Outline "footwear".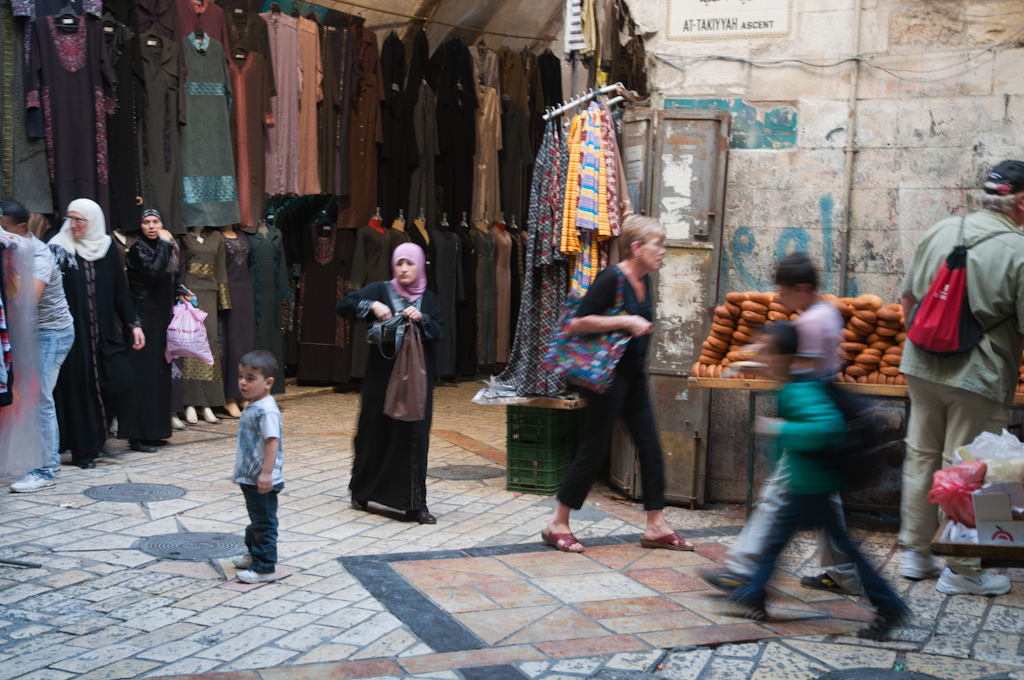
Outline: 639/522/693/554.
